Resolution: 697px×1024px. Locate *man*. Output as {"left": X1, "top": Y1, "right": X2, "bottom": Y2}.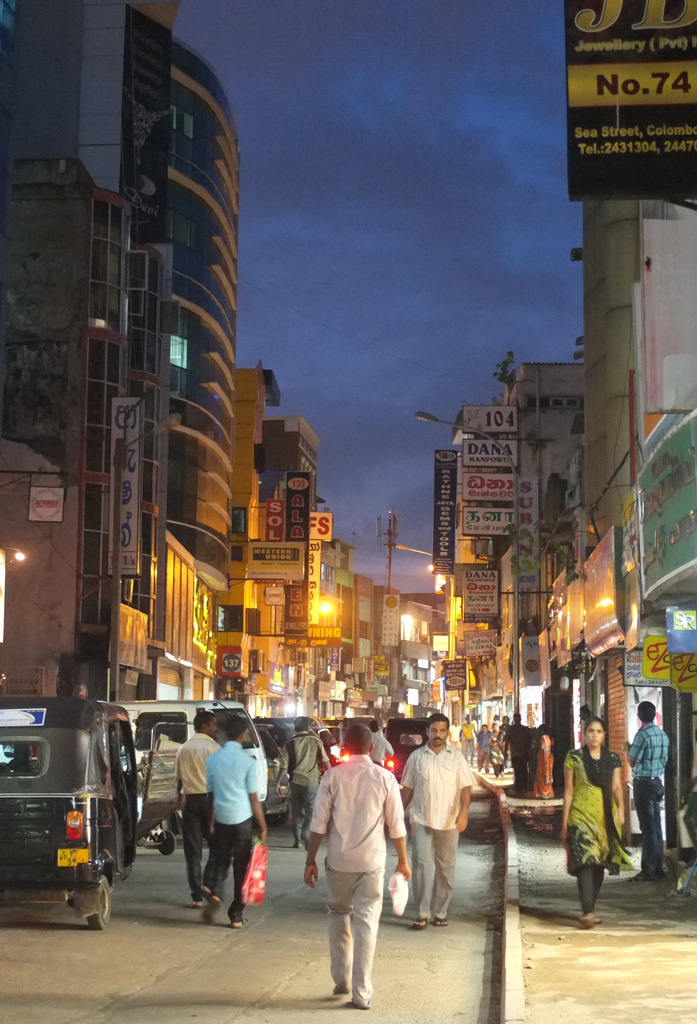
{"left": 175, "top": 710, "right": 233, "bottom": 908}.
